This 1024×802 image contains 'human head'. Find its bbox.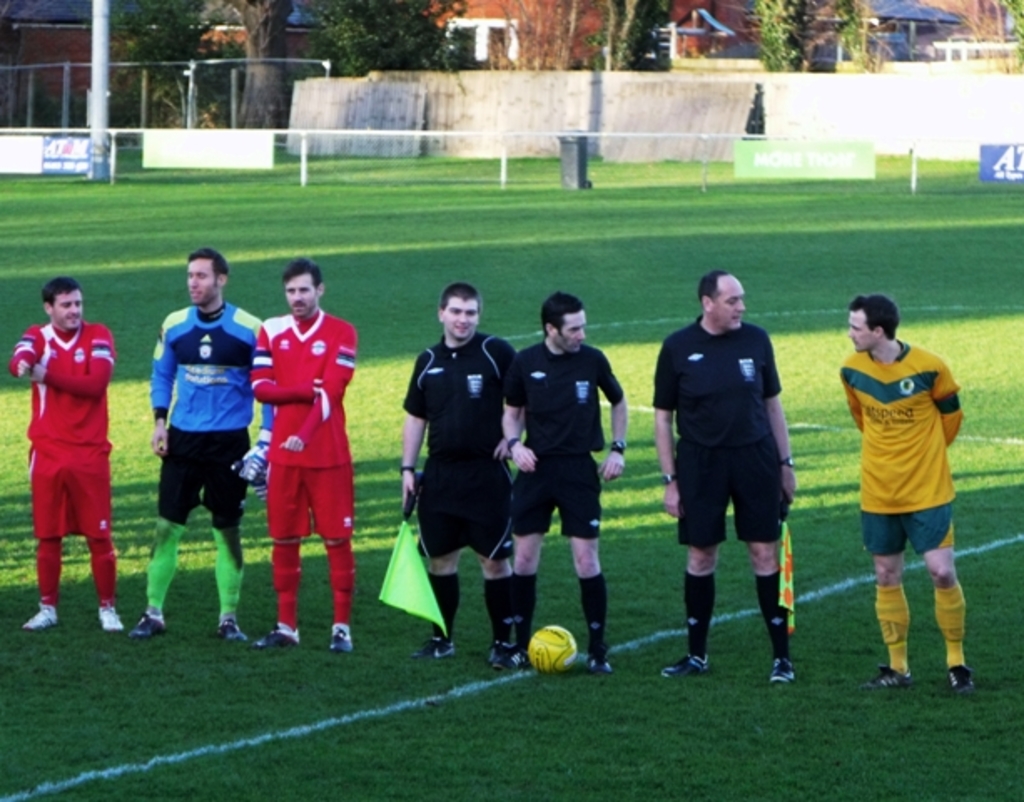
select_region(185, 247, 231, 306).
